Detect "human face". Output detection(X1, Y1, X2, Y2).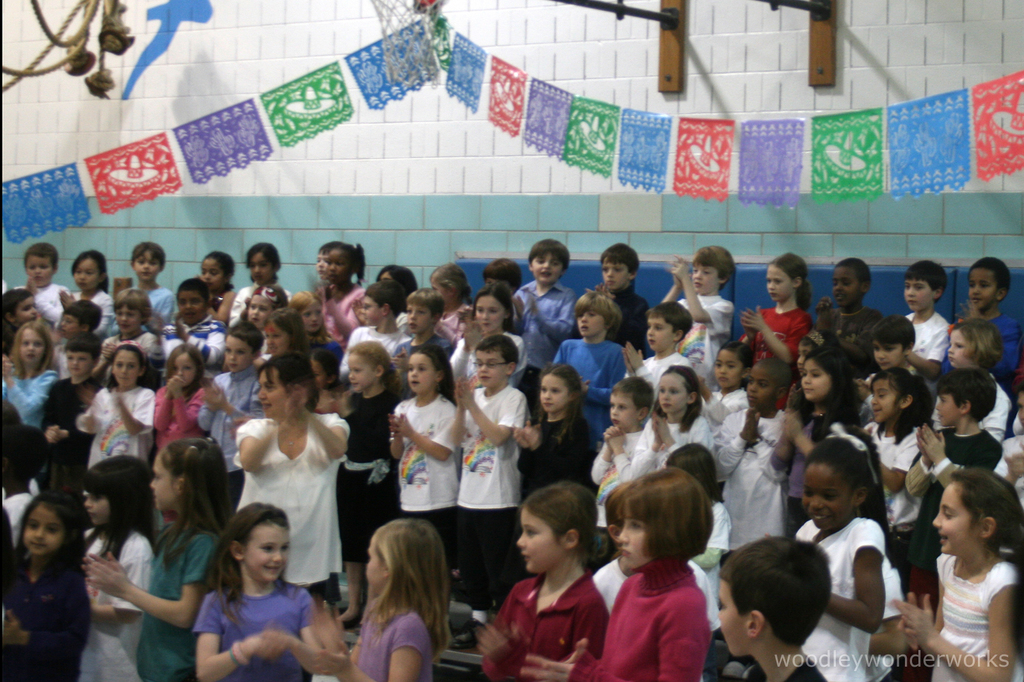
detection(935, 394, 959, 425).
